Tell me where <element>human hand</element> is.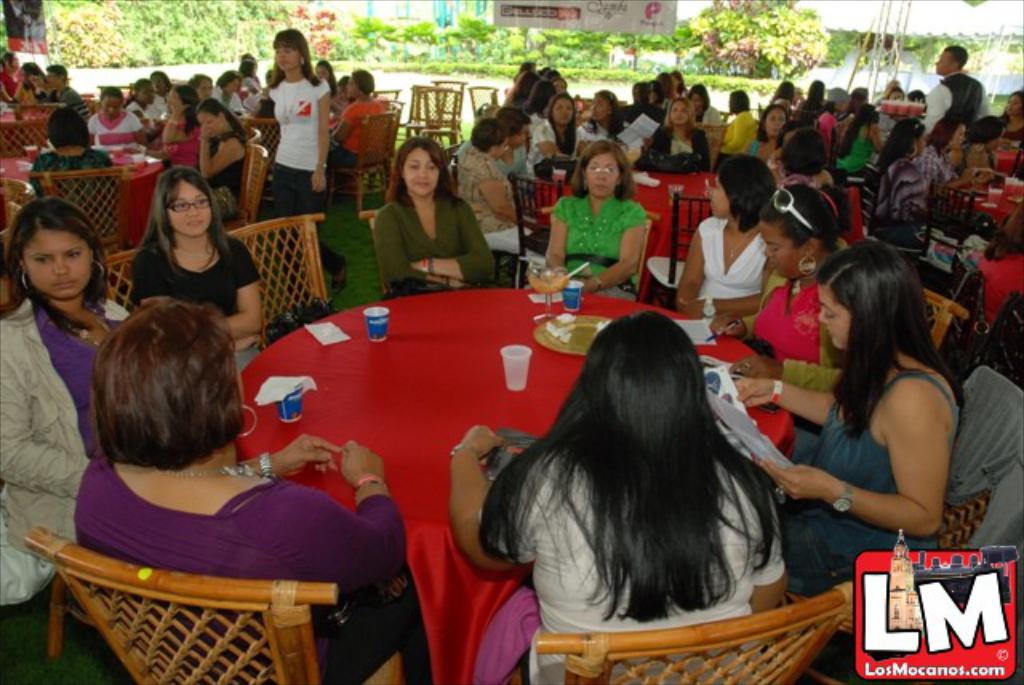
<element>human hand</element> is at [677,299,704,318].
